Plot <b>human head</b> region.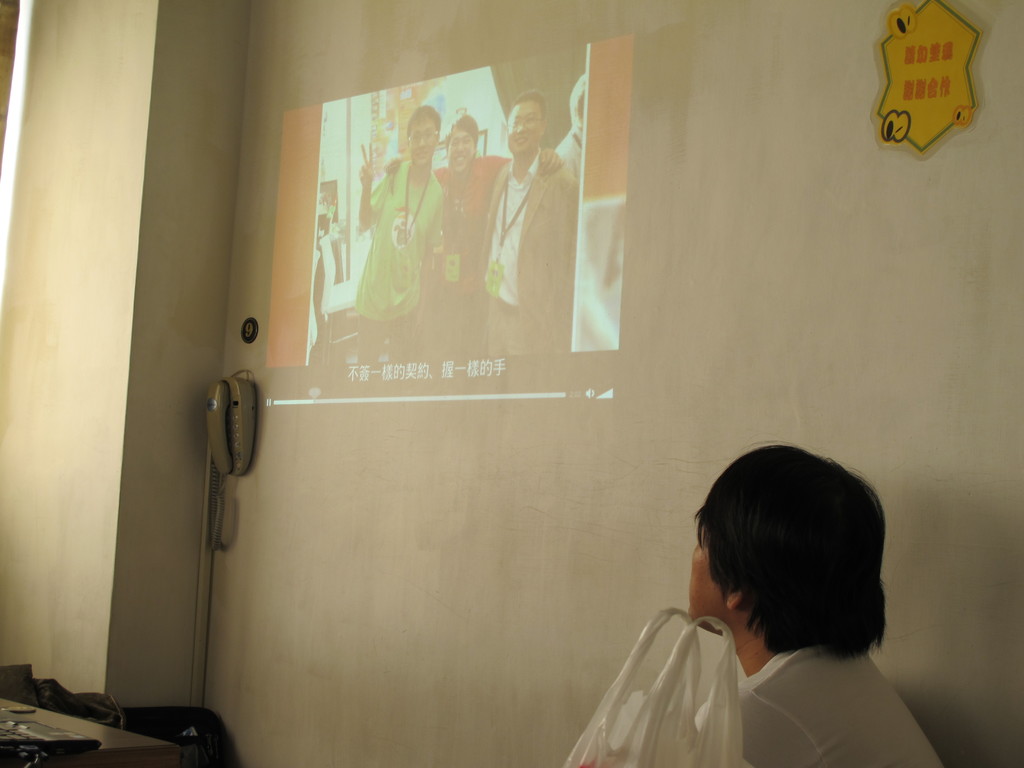
Plotted at 568, 74, 587, 146.
